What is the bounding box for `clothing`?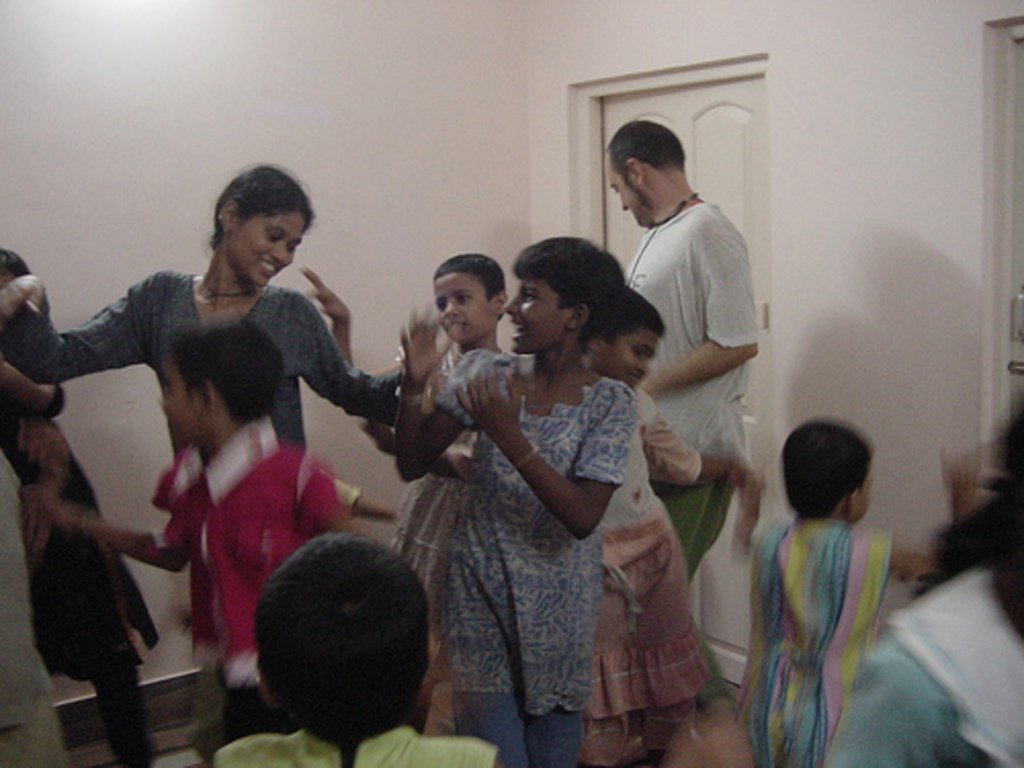
detection(53, 268, 399, 451).
